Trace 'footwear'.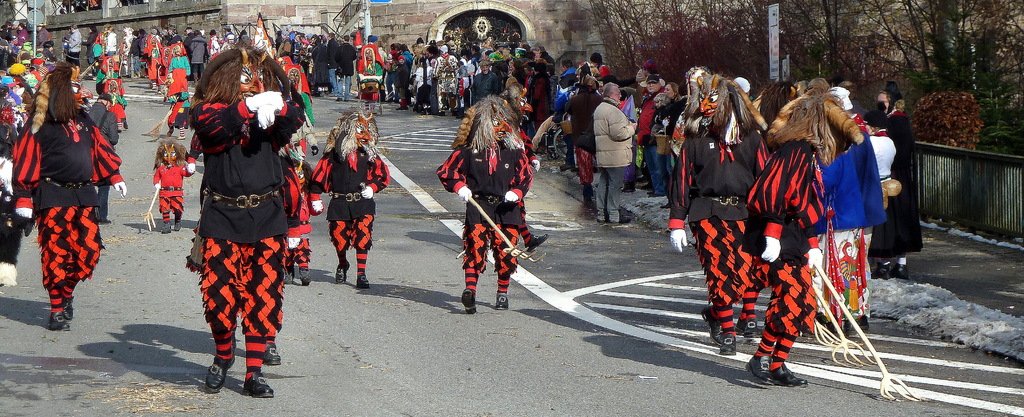
Traced to [744, 354, 771, 386].
